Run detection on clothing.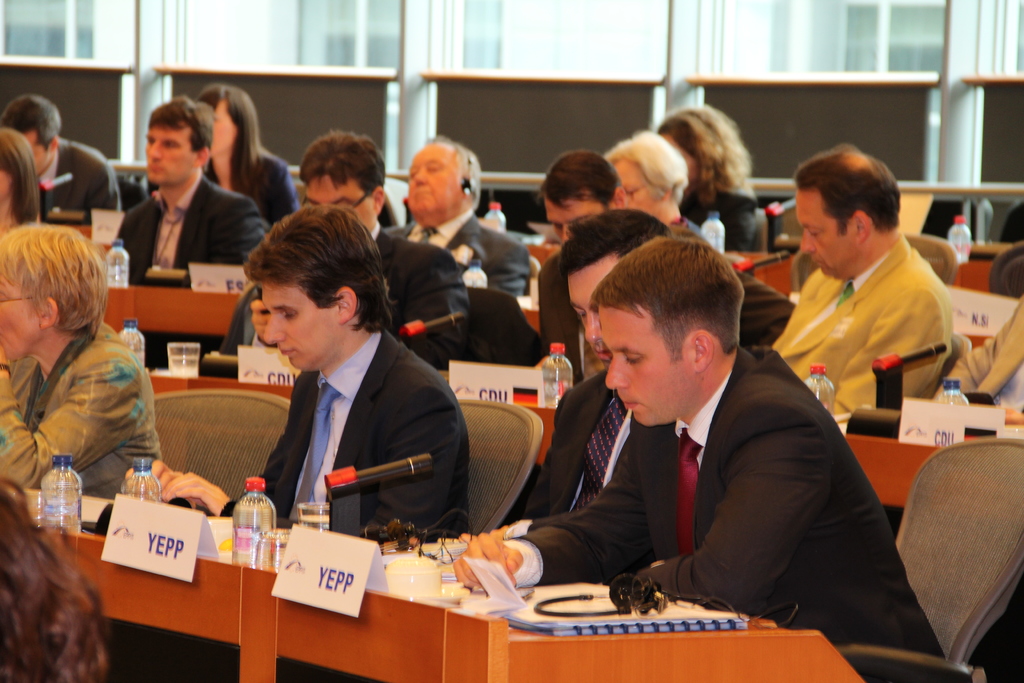
Result: (371,223,471,366).
